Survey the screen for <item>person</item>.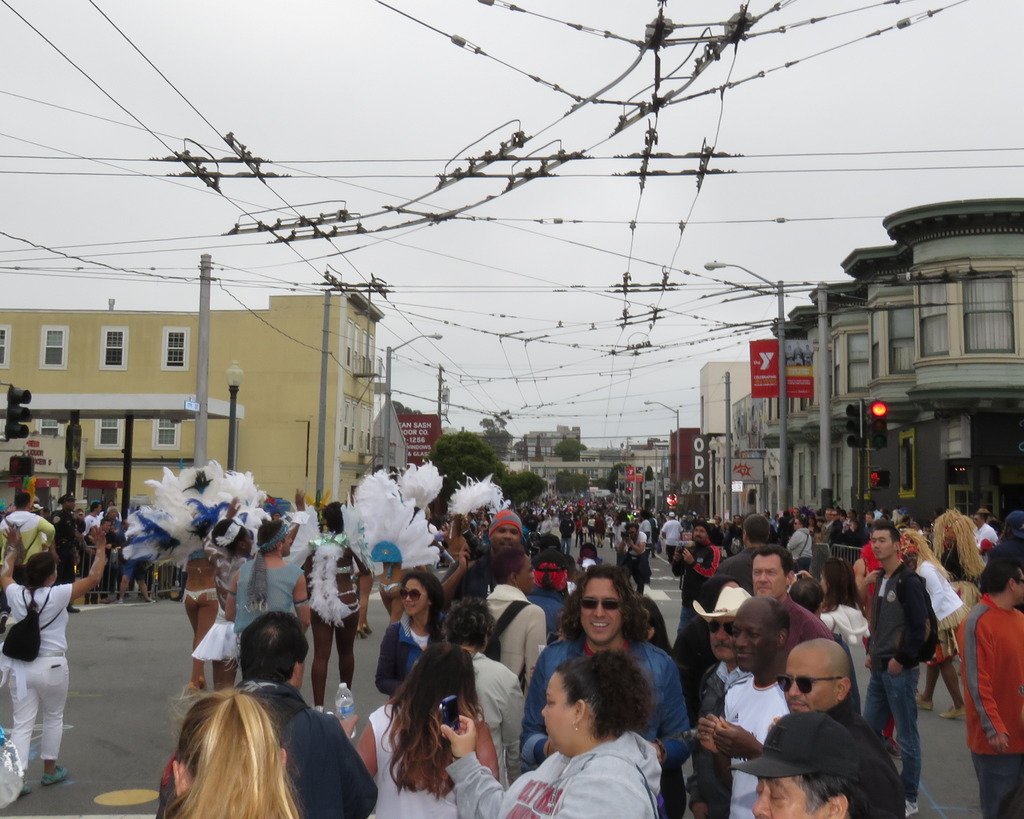
Survey found: l=732, t=552, r=832, b=643.
